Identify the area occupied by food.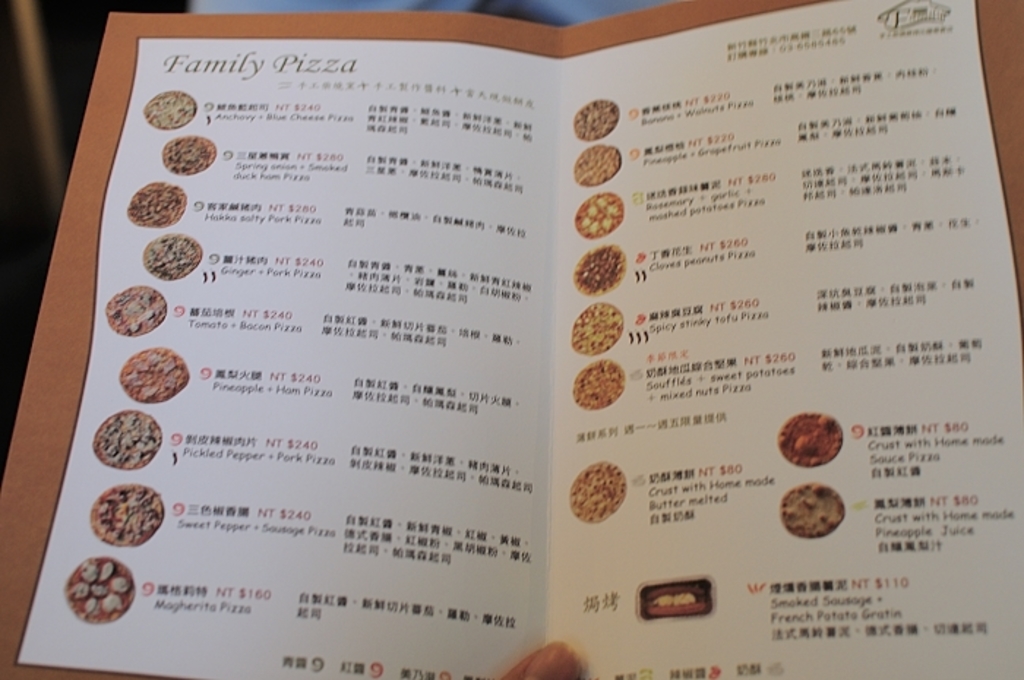
Area: 88,478,165,547.
